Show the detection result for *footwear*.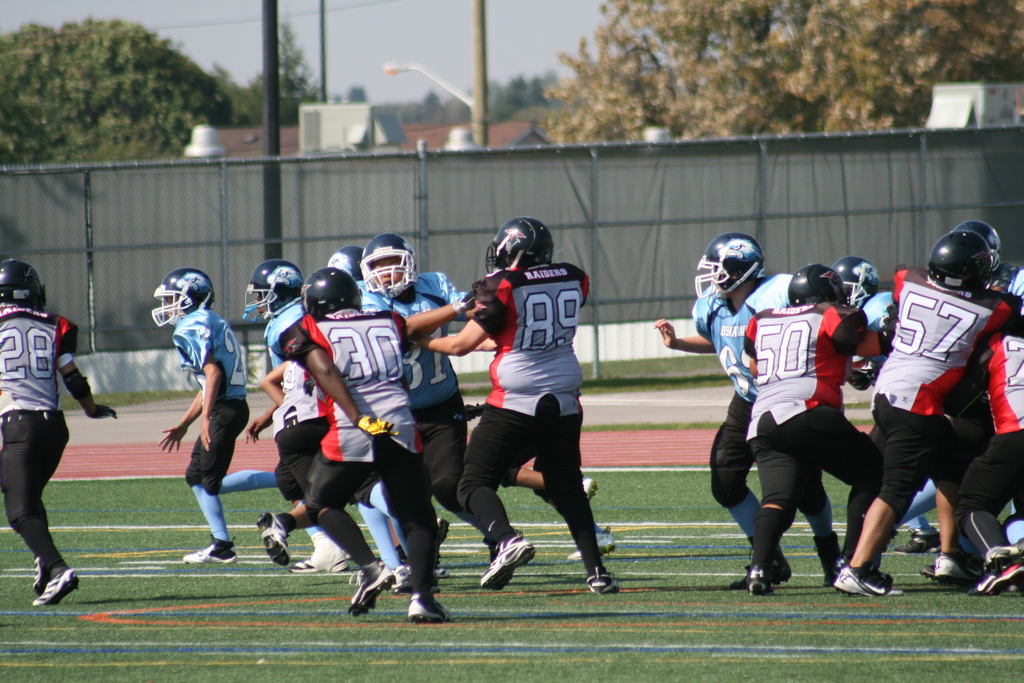
932,544,1000,580.
